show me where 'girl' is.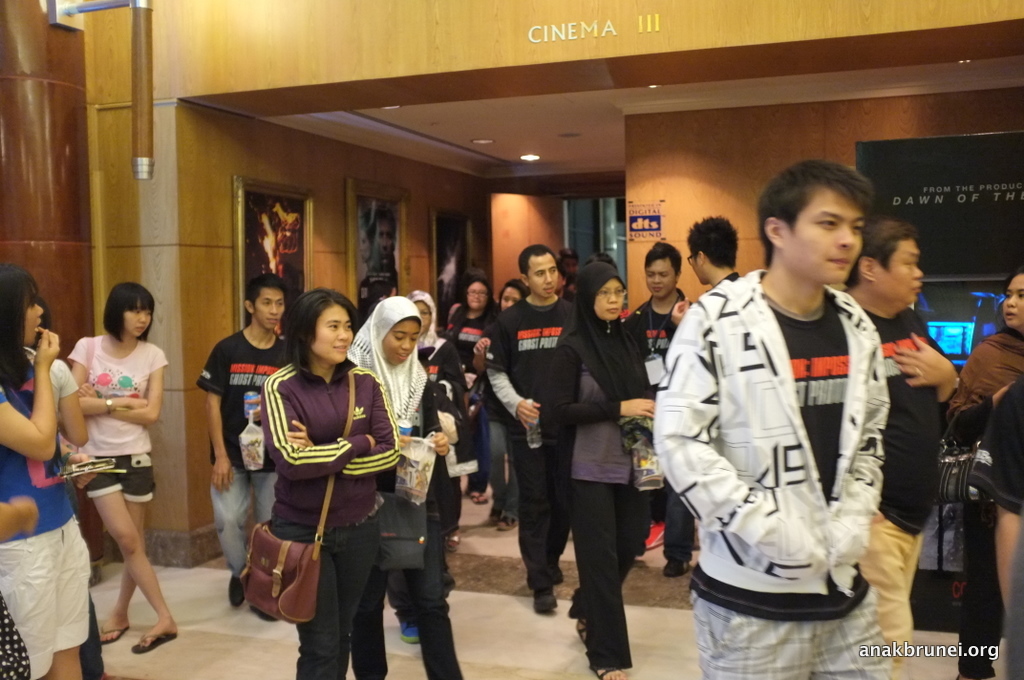
'girl' is at 947 270 1020 679.
